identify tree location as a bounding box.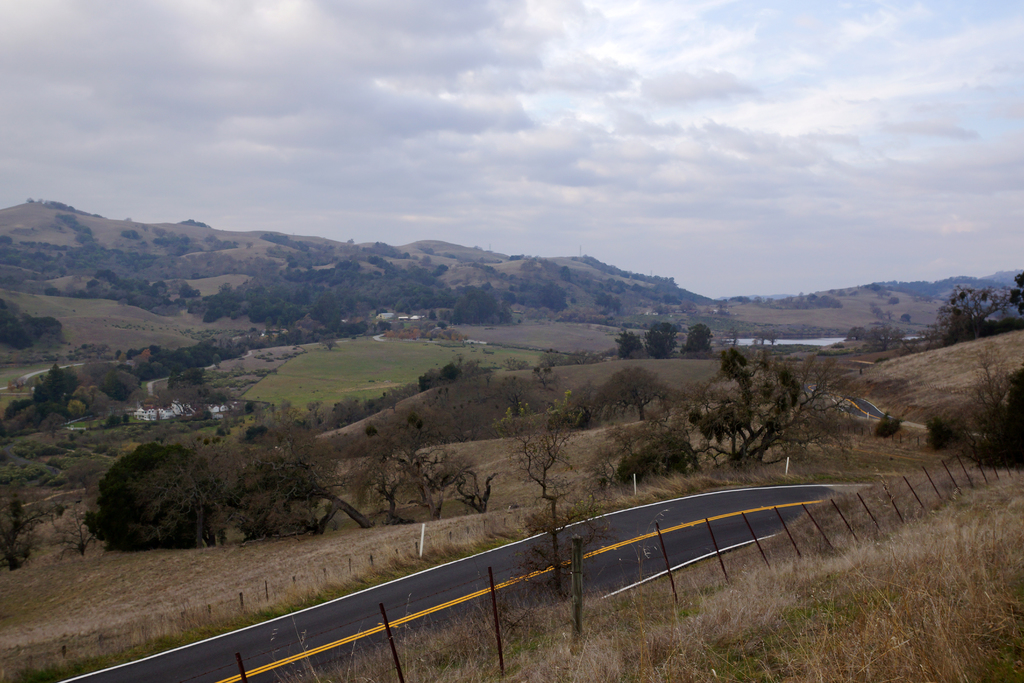
[641, 321, 676, 362].
